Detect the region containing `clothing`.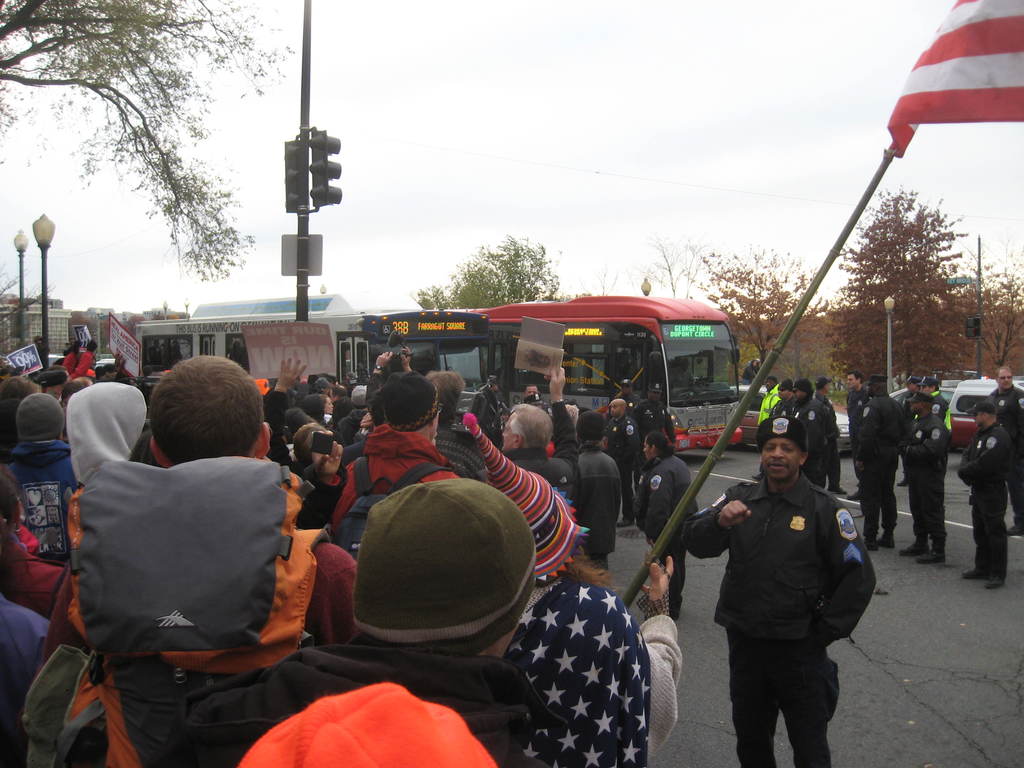
{"left": 502, "top": 570, "right": 675, "bottom": 767}.
